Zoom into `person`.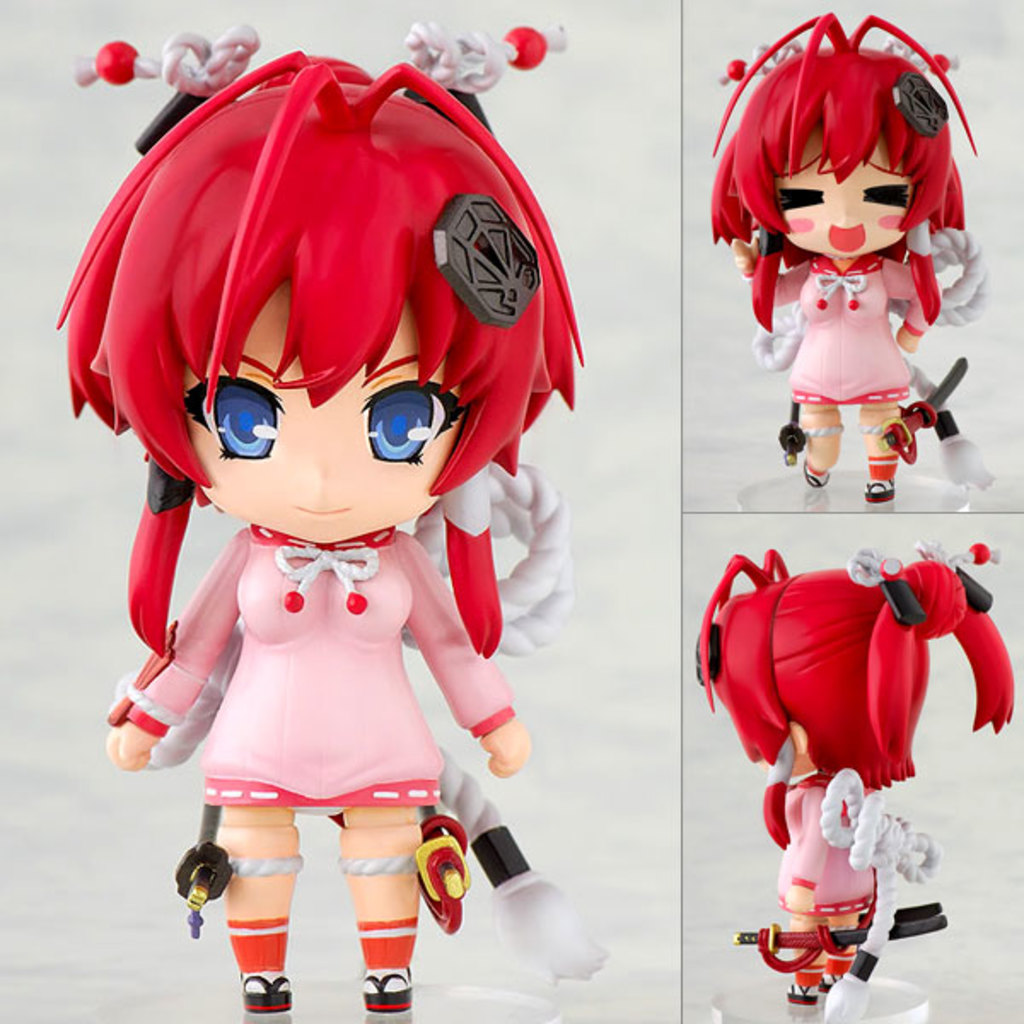
Zoom target: 712/9/993/502.
